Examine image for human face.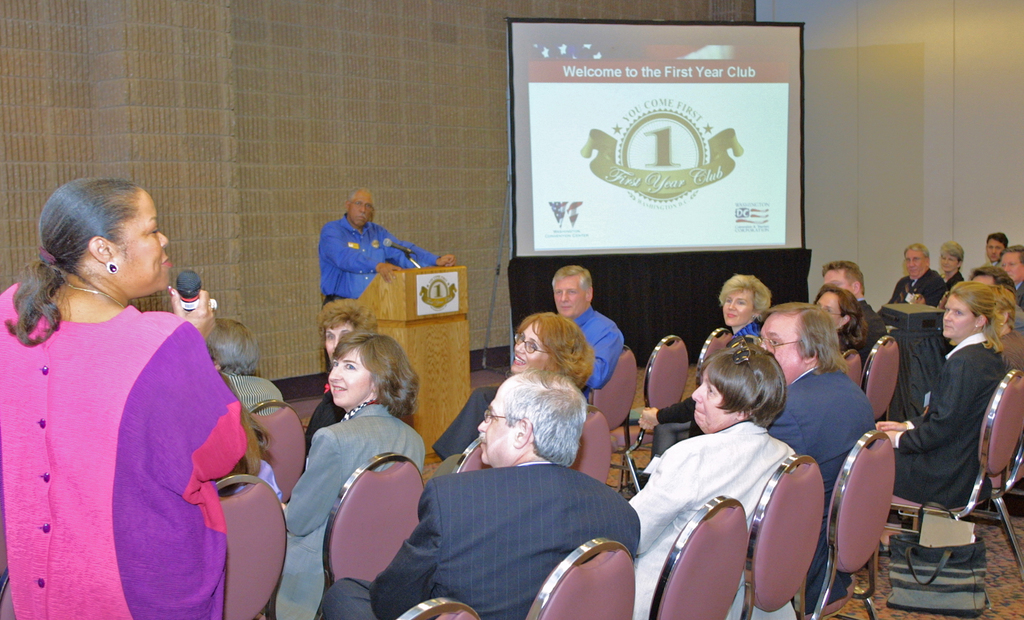
Examination result: {"left": 324, "top": 348, "right": 367, "bottom": 405}.
